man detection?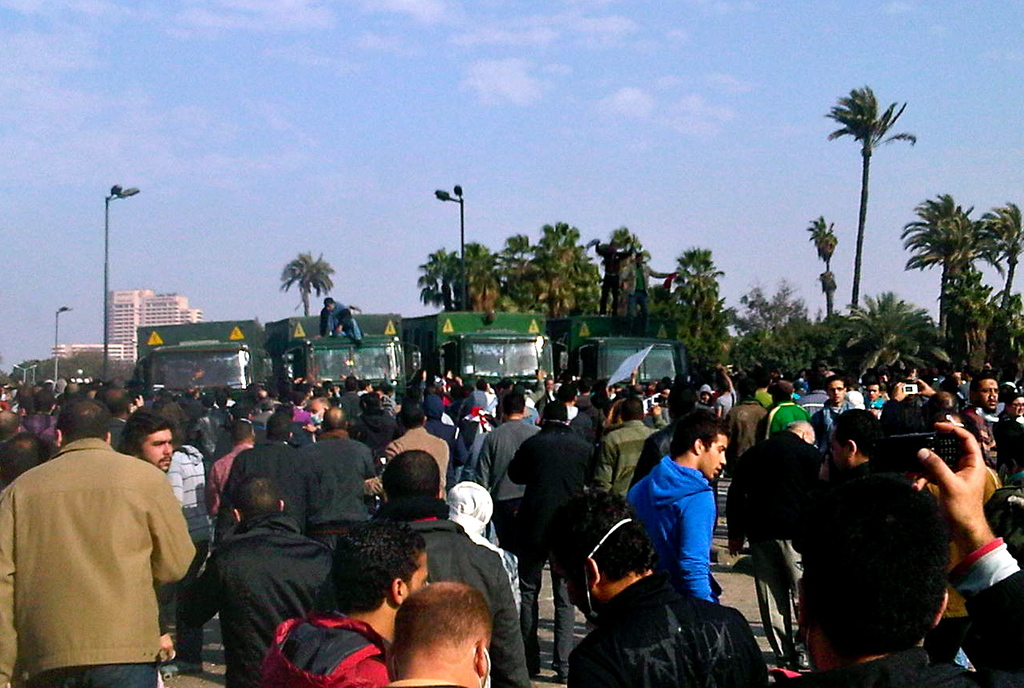
crop(303, 402, 385, 539)
